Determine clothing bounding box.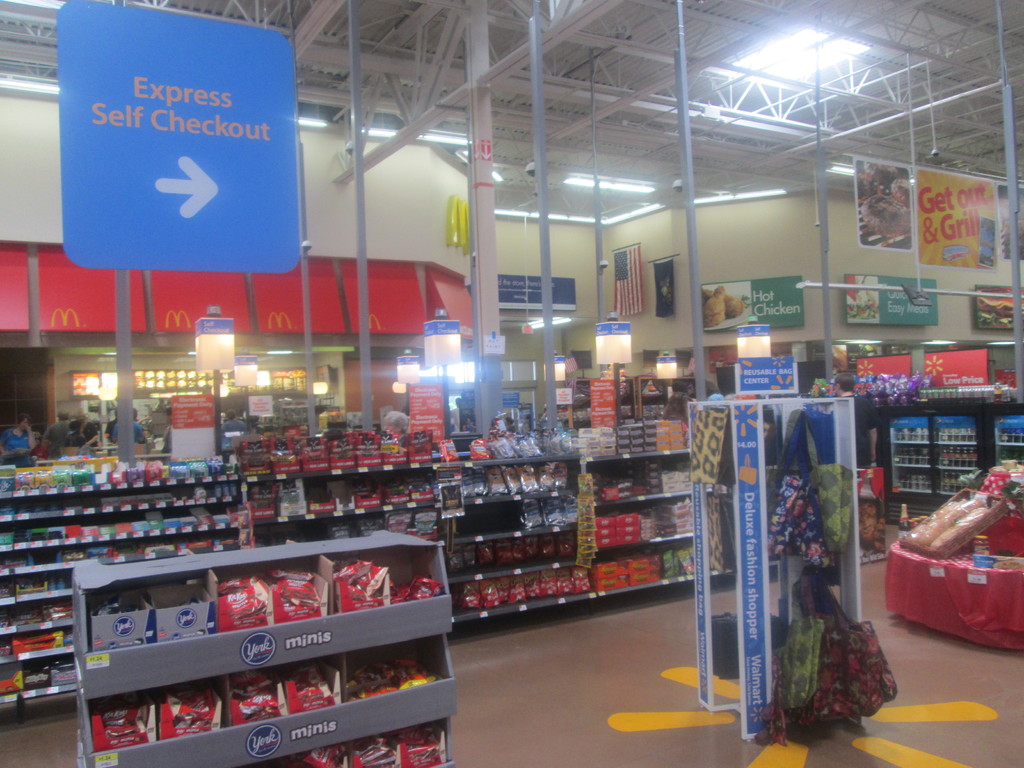
Determined: region(65, 430, 84, 443).
